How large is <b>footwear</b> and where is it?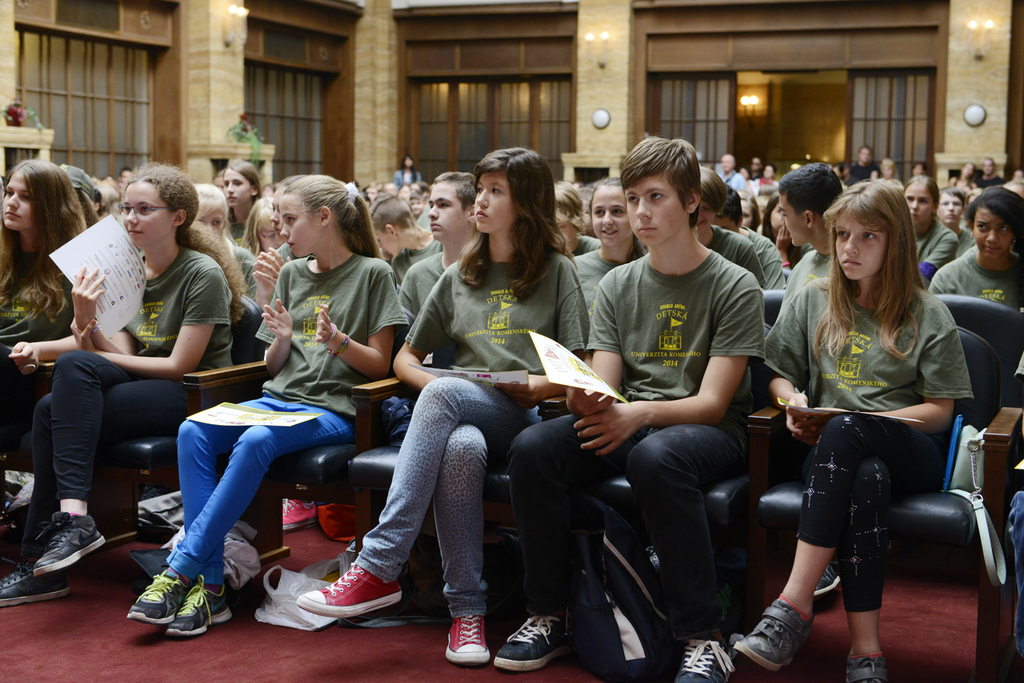
Bounding box: Rect(447, 611, 492, 662).
